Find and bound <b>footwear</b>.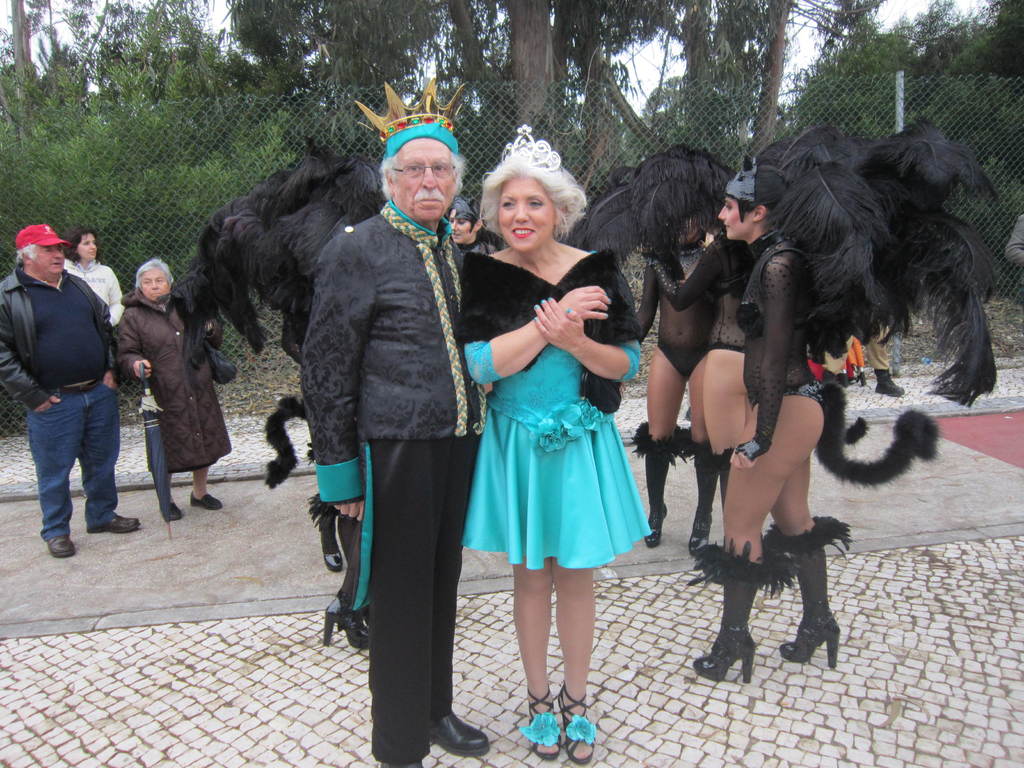
Bound: (left=189, top=492, right=223, bottom=512).
